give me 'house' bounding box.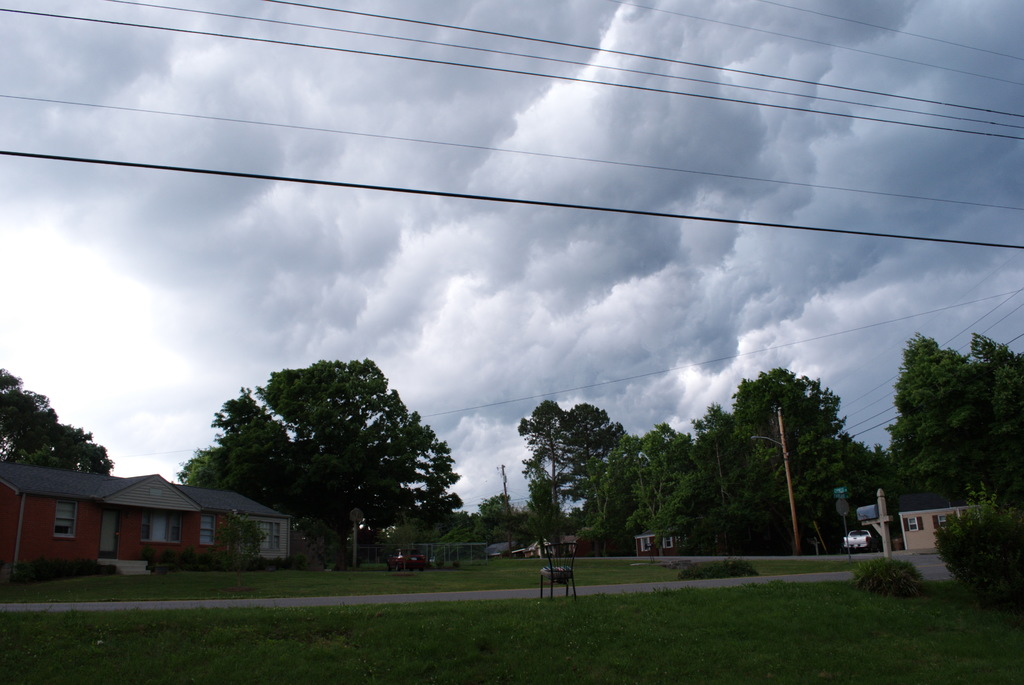
[x1=524, y1=533, x2=603, y2=559].
